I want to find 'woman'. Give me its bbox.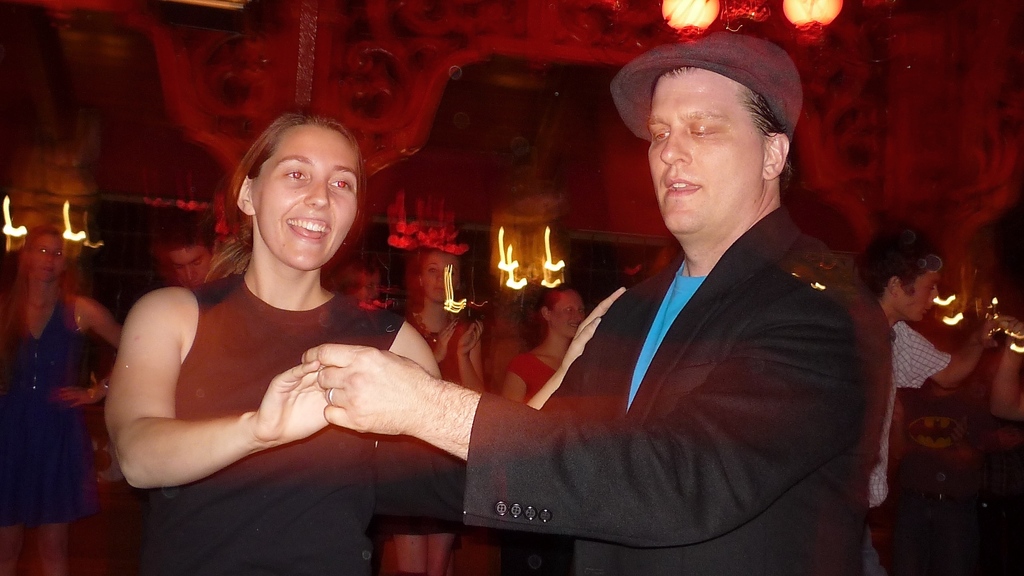
pyautogui.locateOnScreen(0, 227, 127, 572).
